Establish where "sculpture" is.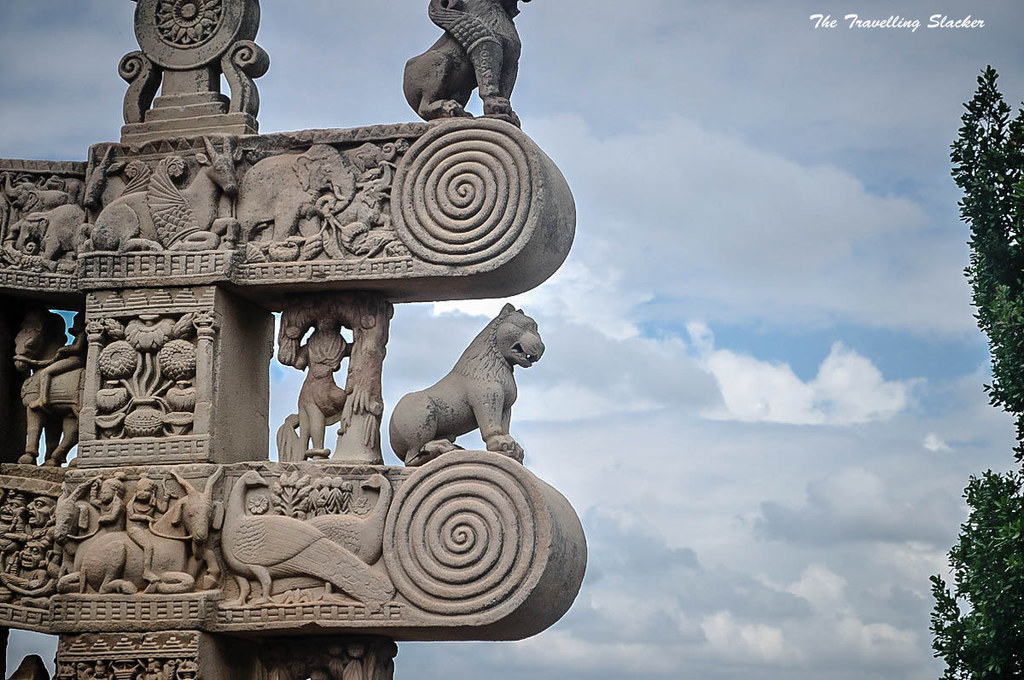
Established at 398 0 526 131.
